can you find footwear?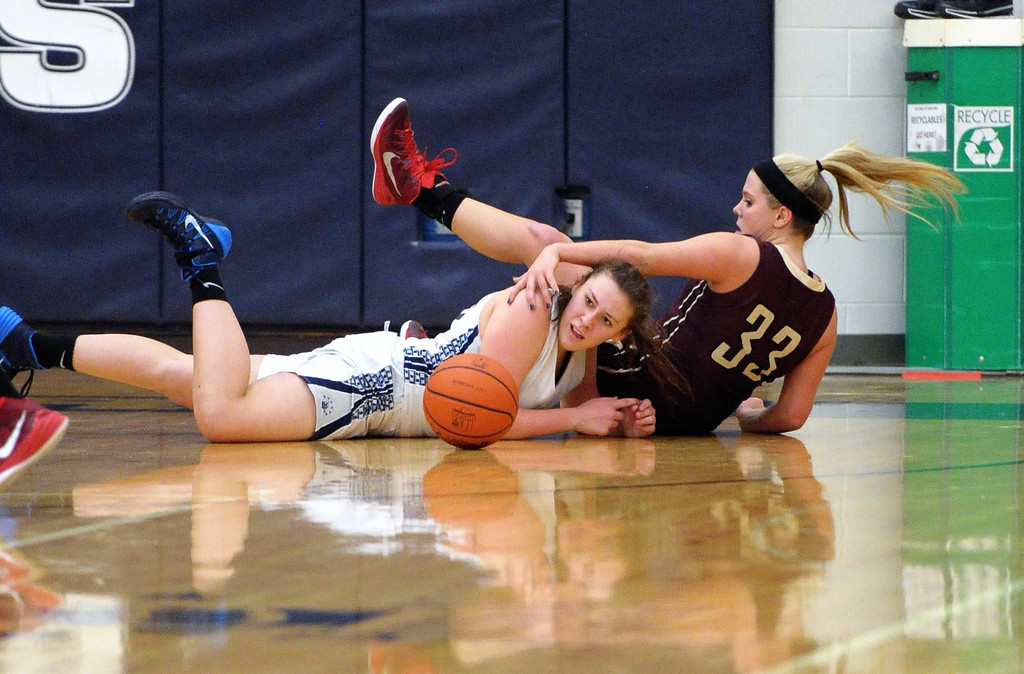
Yes, bounding box: crop(0, 397, 72, 485).
